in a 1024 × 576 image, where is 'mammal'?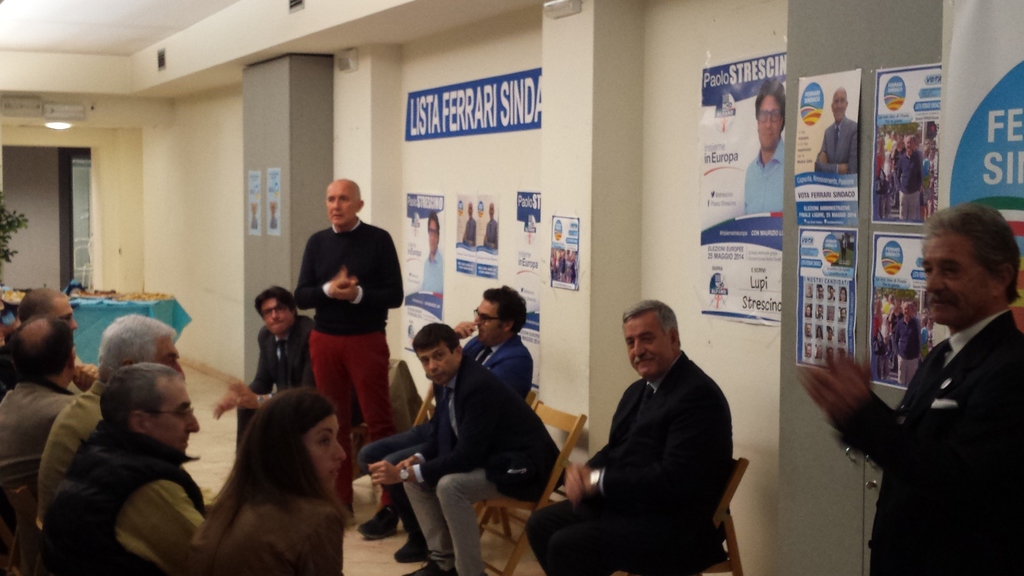
{"x1": 840, "y1": 287, "x2": 846, "y2": 302}.
